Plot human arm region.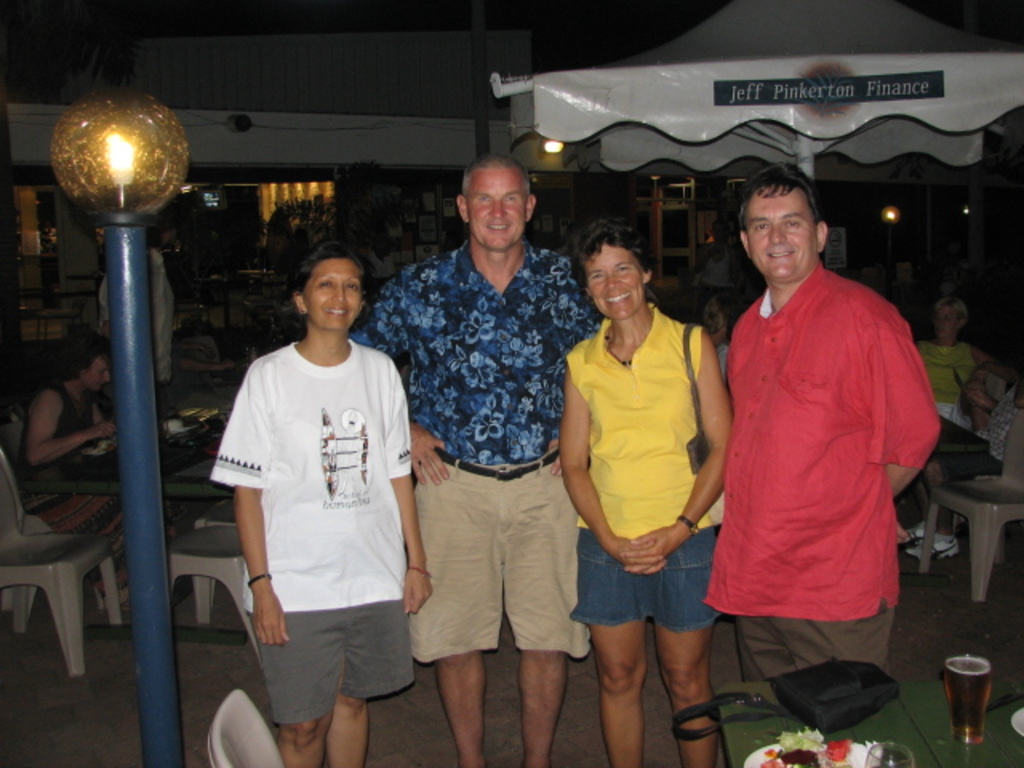
Plotted at (left=610, top=328, right=736, bottom=574).
